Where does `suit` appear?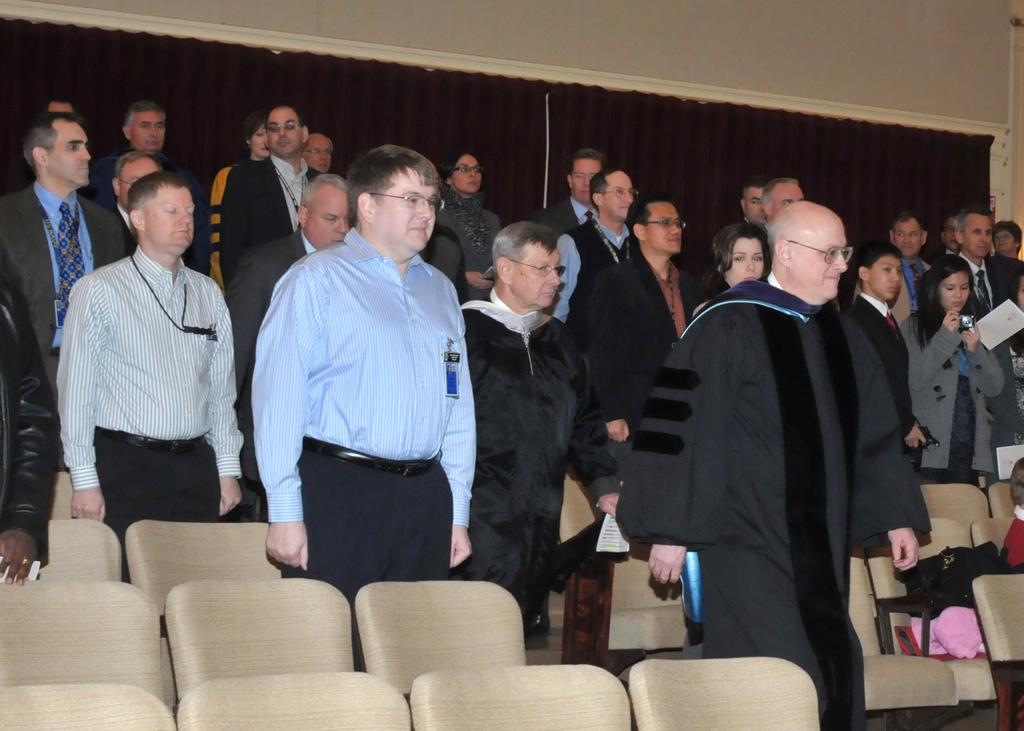
Appears at Rect(113, 202, 141, 245).
